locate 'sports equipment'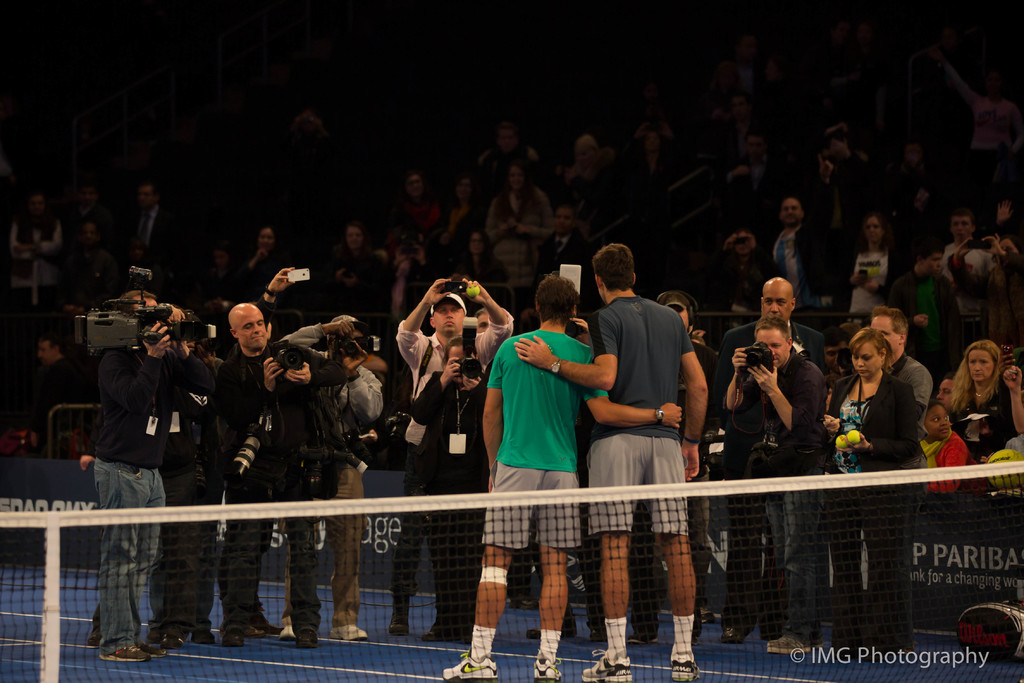
[845, 429, 862, 444]
